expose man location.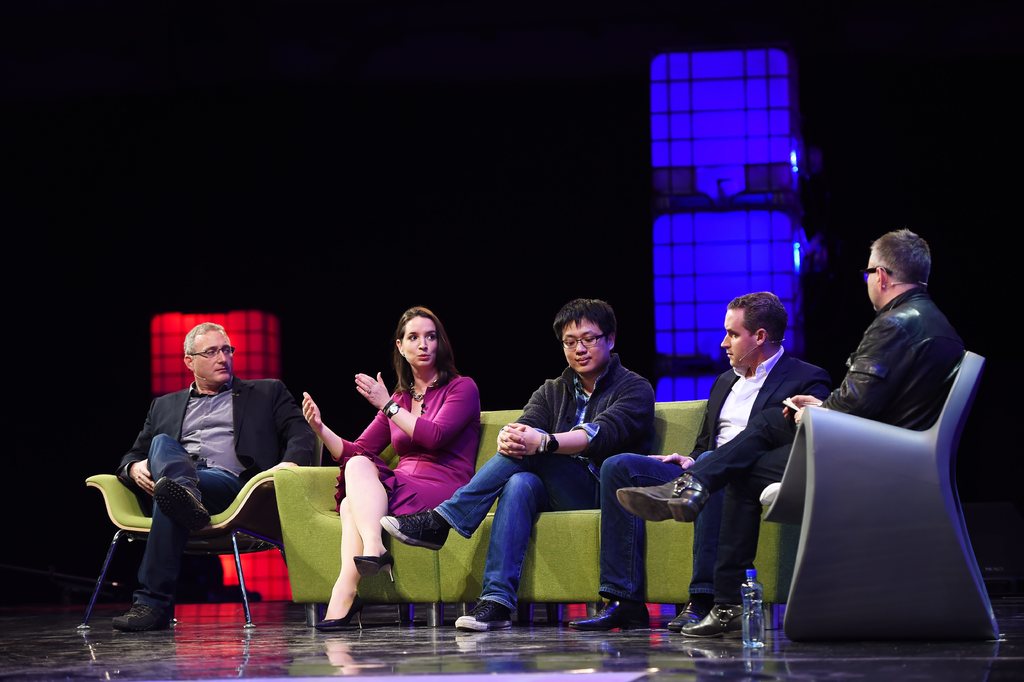
Exposed at (381, 299, 653, 631).
